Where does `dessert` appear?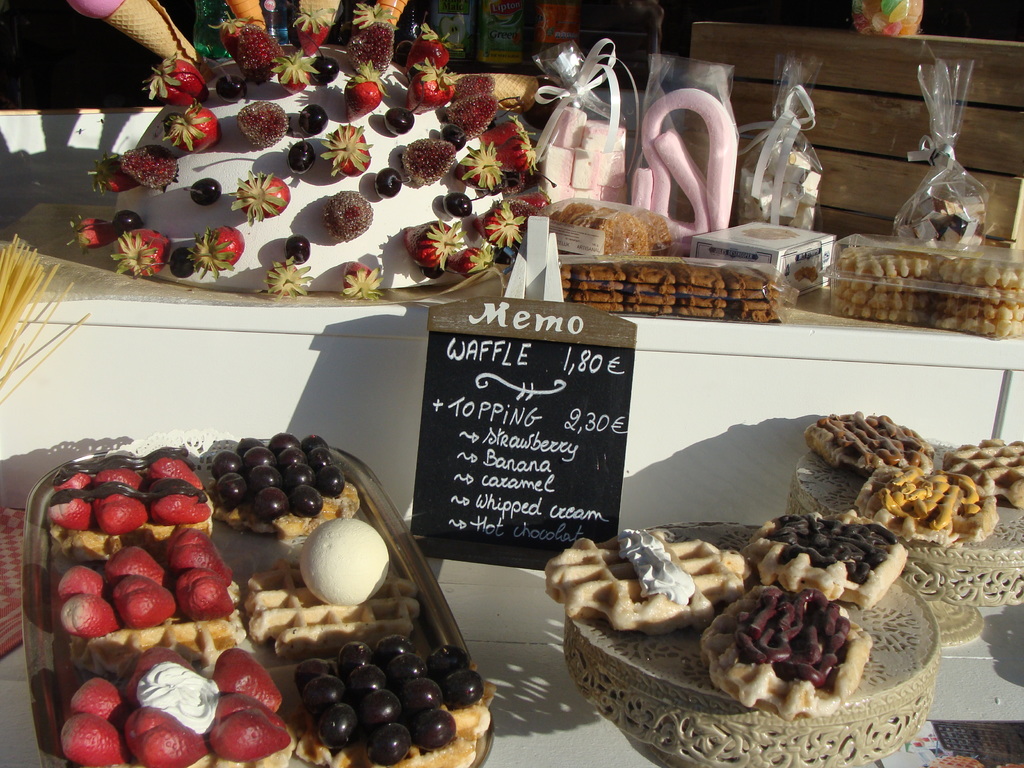
Appears at locate(113, 224, 172, 276).
